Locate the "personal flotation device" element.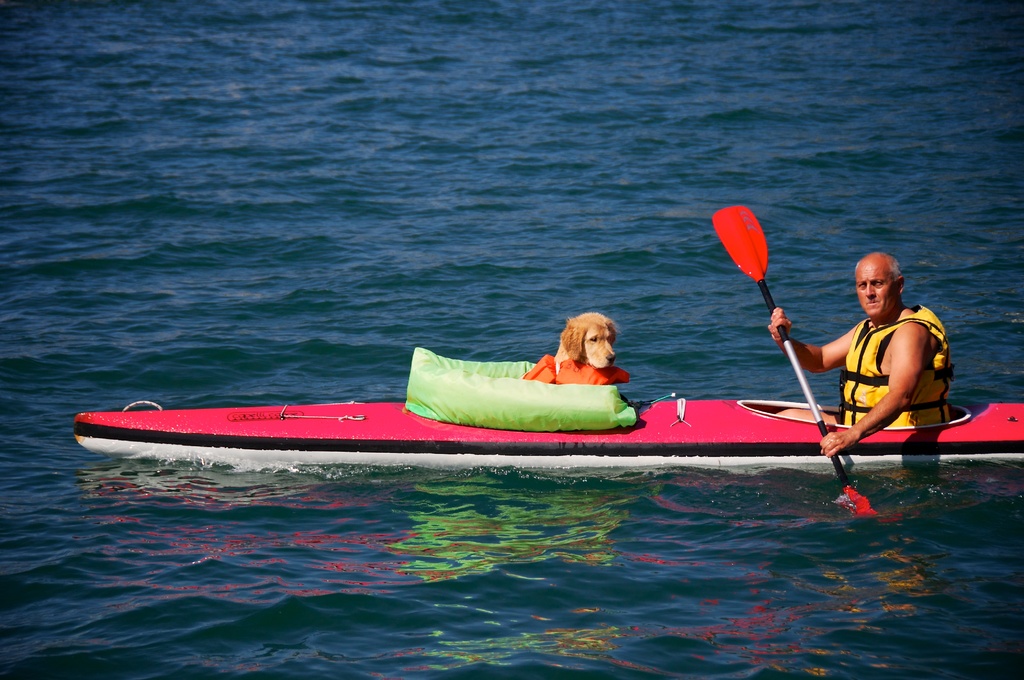
Element bbox: <bbox>514, 353, 636, 395</bbox>.
